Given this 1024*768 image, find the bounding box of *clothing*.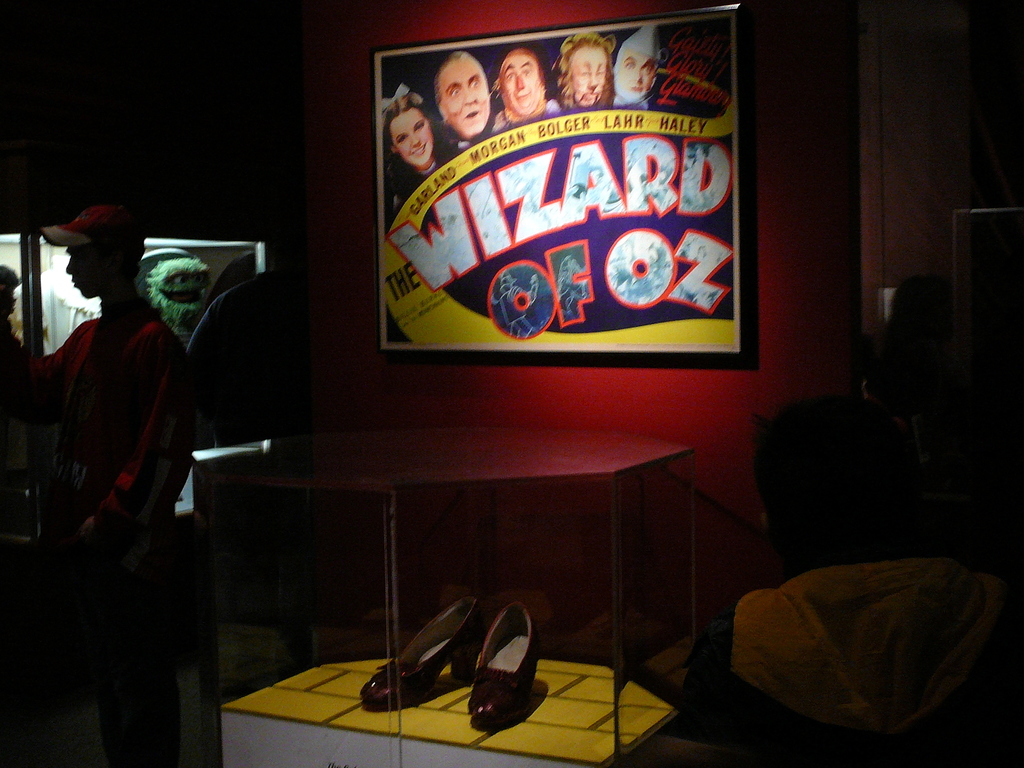
682, 556, 1023, 767.
